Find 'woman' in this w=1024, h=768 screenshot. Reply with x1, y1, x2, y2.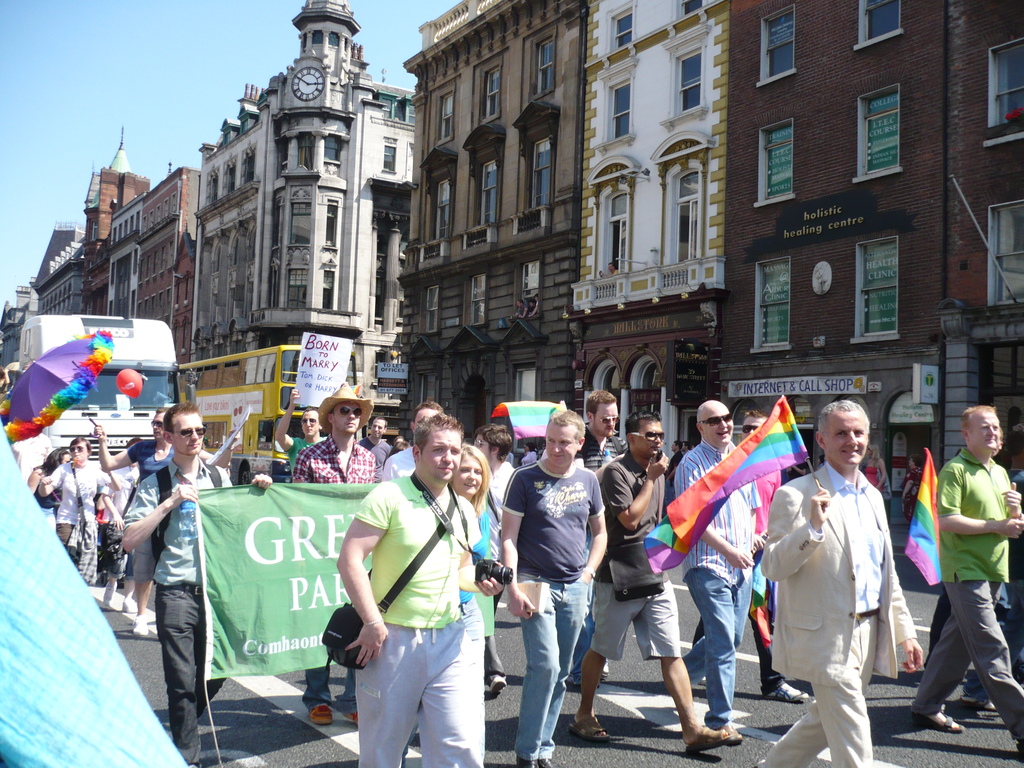
865, 442, 887, 492.
